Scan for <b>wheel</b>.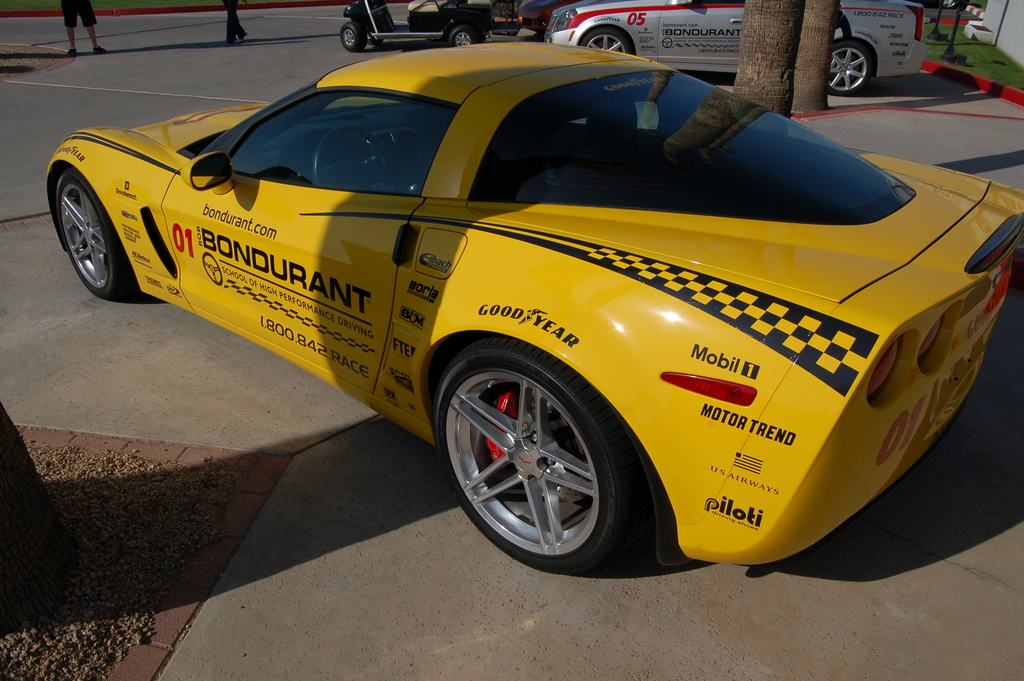
Scan result: bbox=[581, 29, 634, 53].
